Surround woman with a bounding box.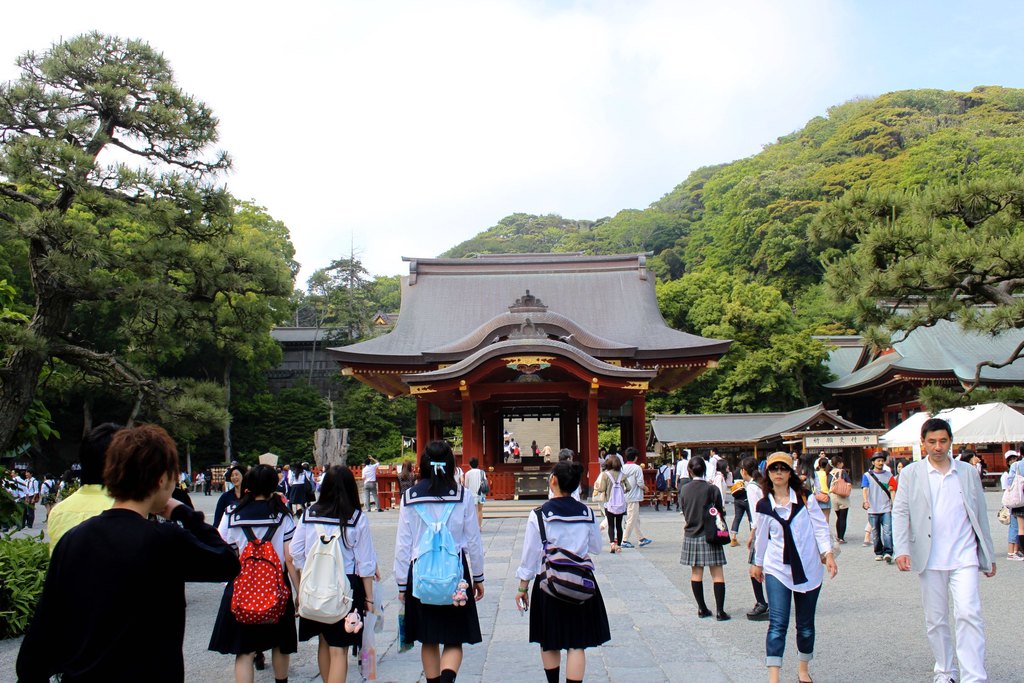
rect(729, 463, 761, 621).
